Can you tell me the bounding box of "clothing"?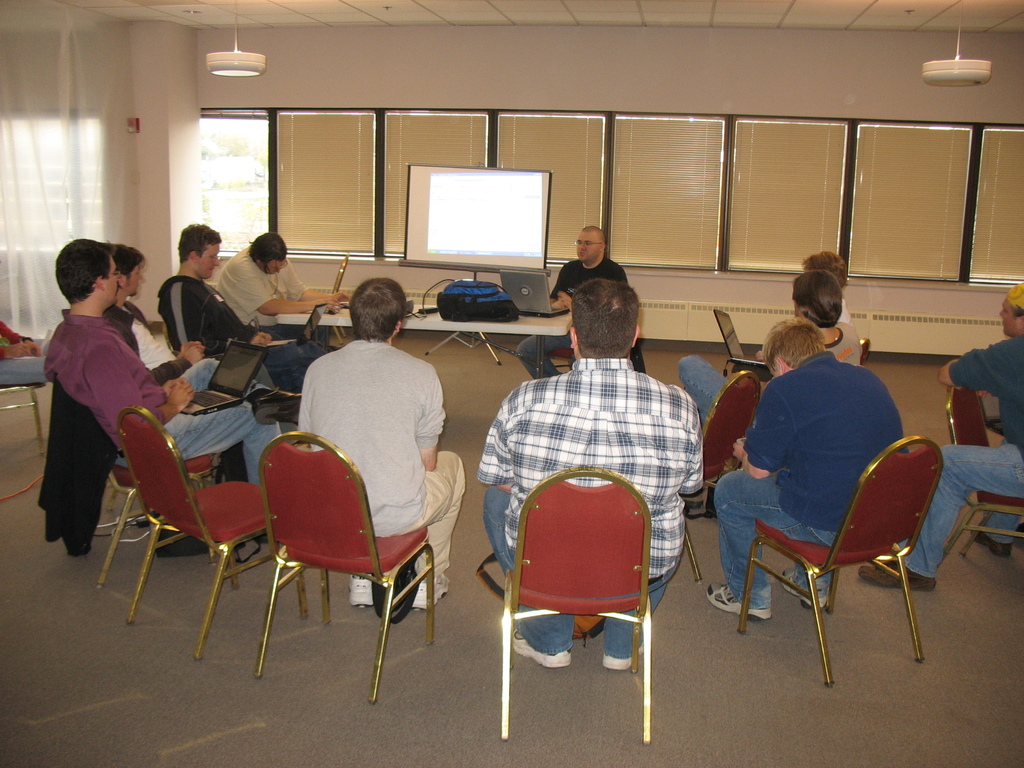
(211, 232, 305, 339).
